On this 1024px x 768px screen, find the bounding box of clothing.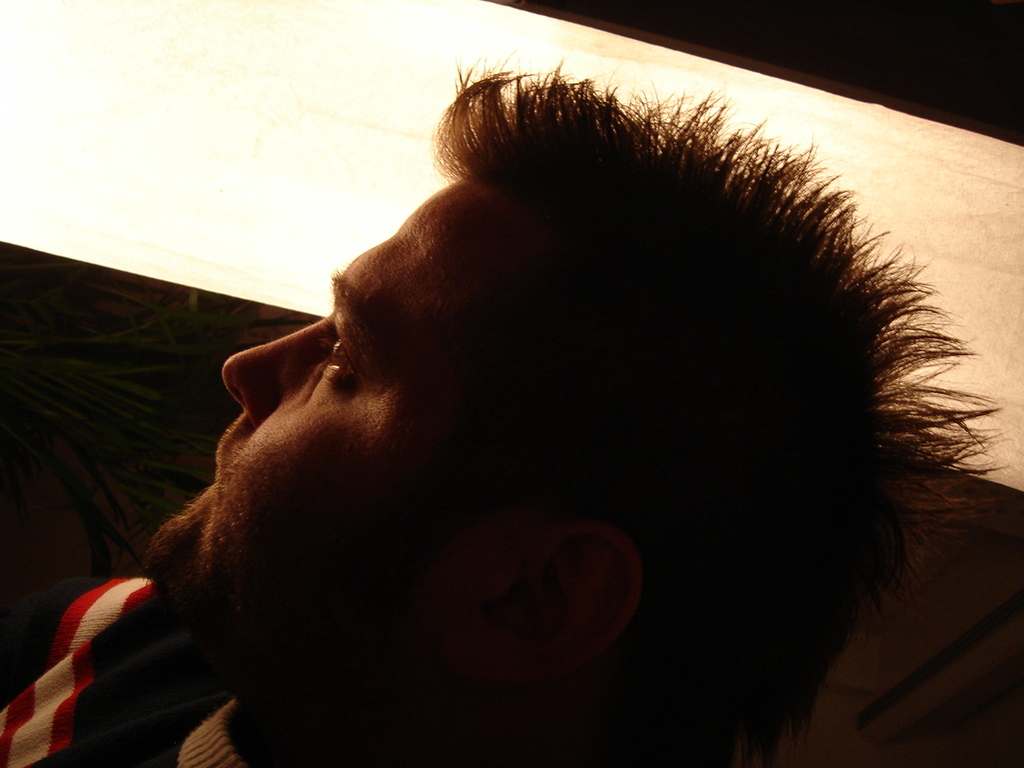
Bounding box: {"left": 0, "top": 574, "right": 278, "bottom": 767}.
